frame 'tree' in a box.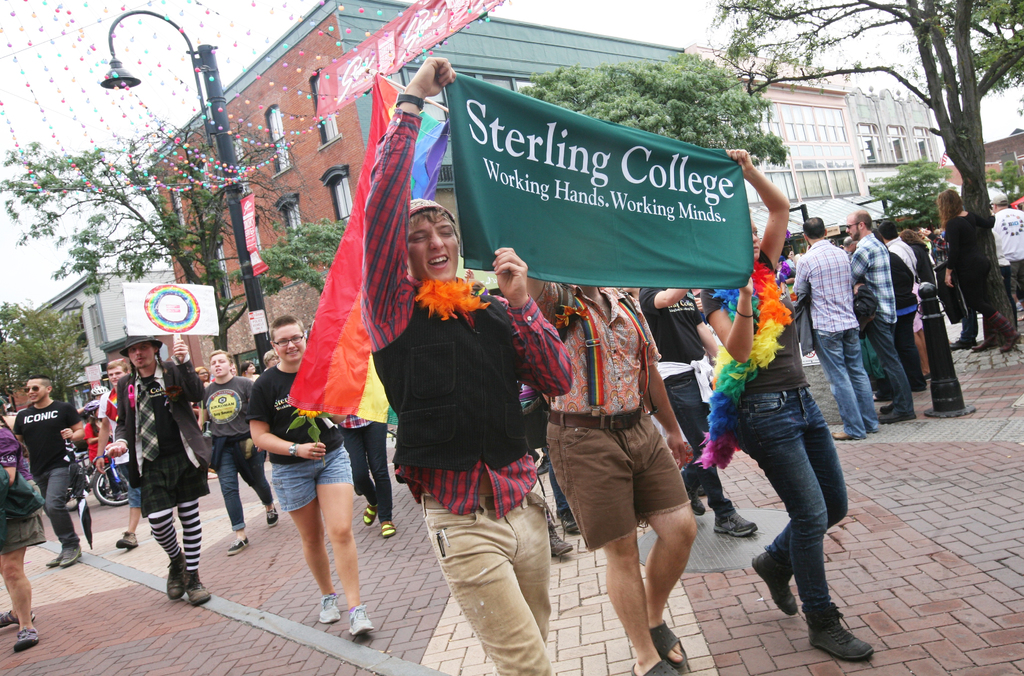
[982,159,1023,204].
